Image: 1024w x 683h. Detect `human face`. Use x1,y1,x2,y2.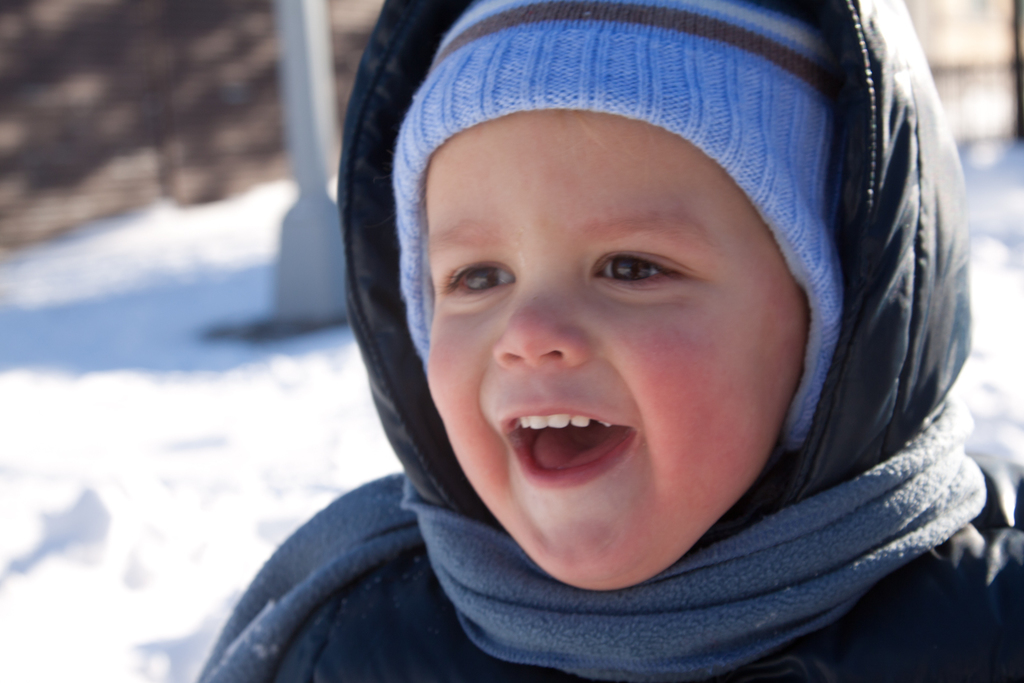
430,110,805,593.
